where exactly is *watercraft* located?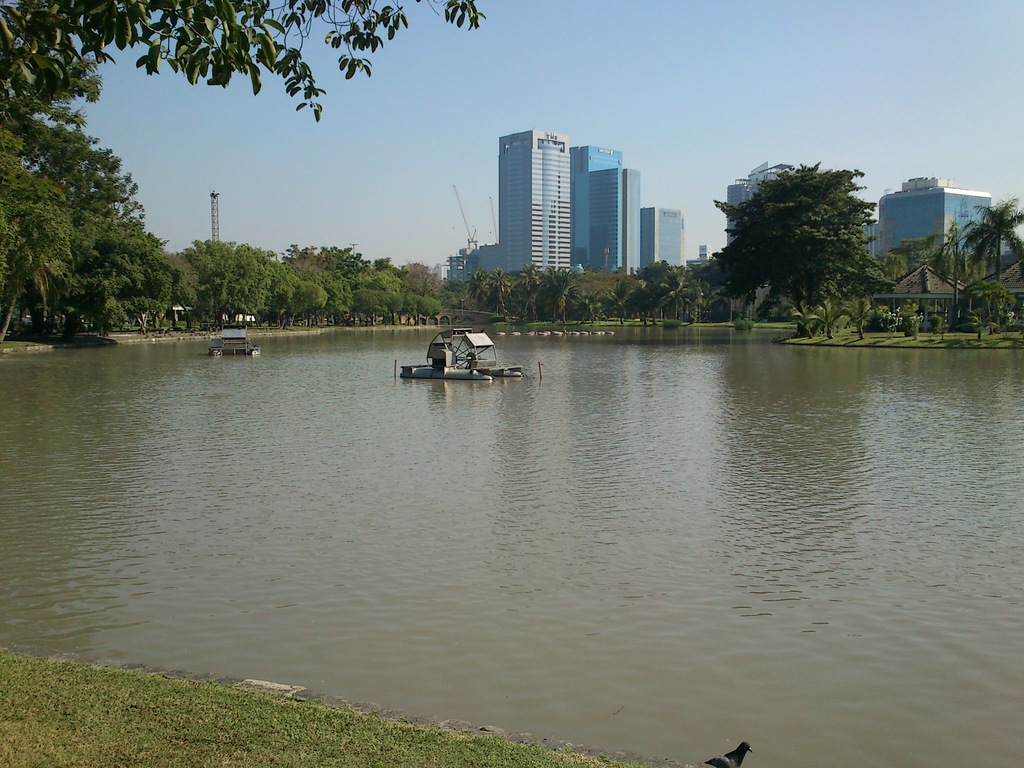
Its bounding box is rect(403, 307, 508, 385).
